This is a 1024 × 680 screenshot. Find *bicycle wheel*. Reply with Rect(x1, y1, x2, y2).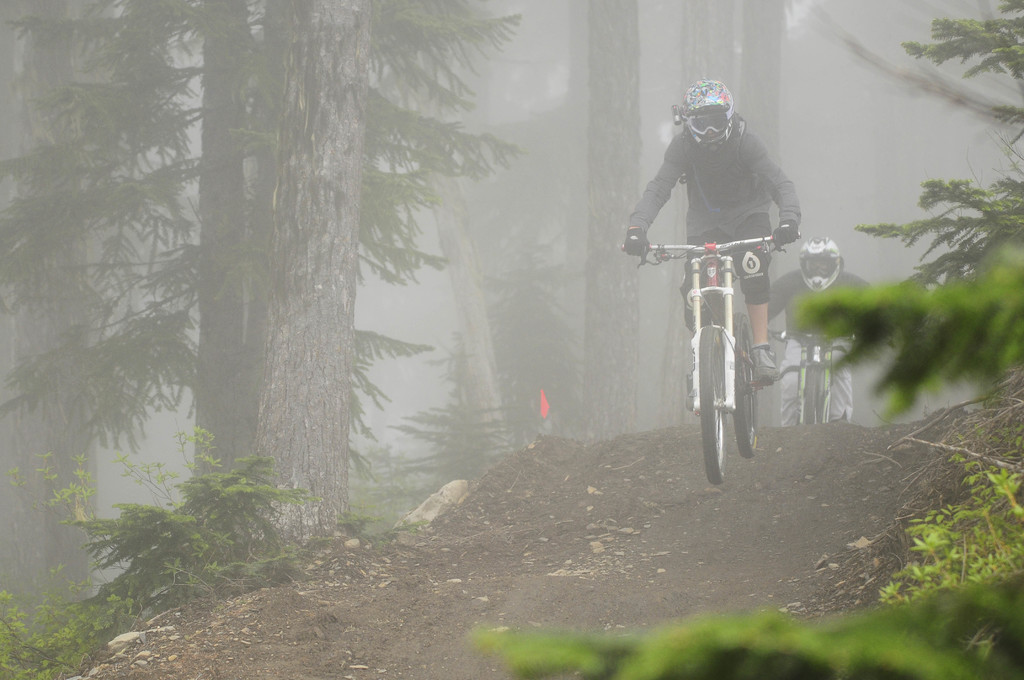
Rect(740, 321, 762, 457).
